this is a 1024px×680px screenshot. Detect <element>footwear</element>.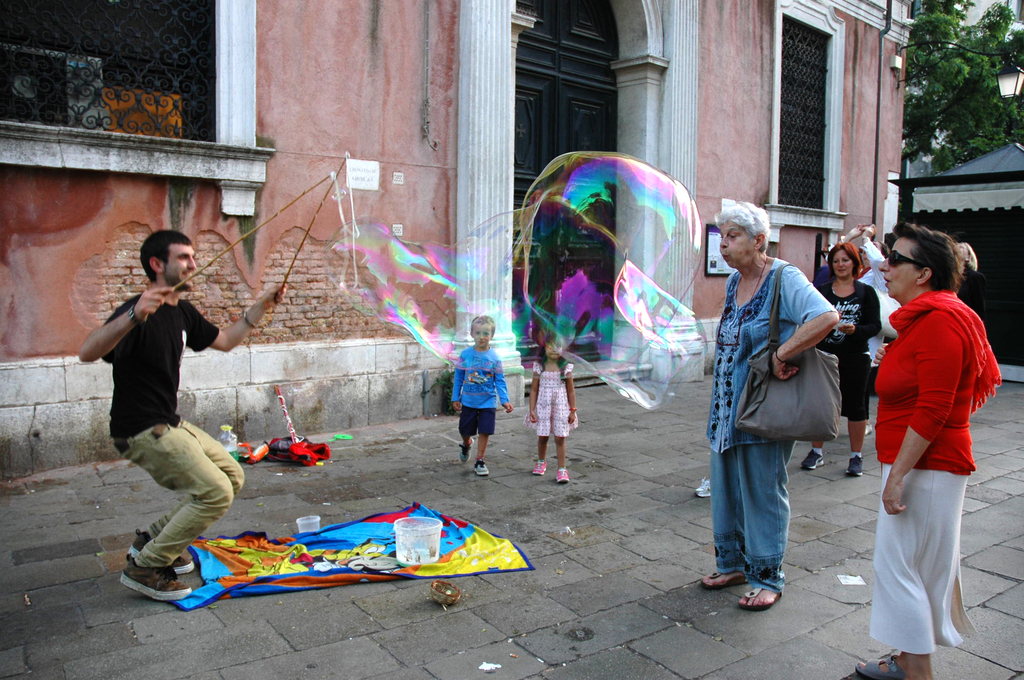
851 652 902 679.
